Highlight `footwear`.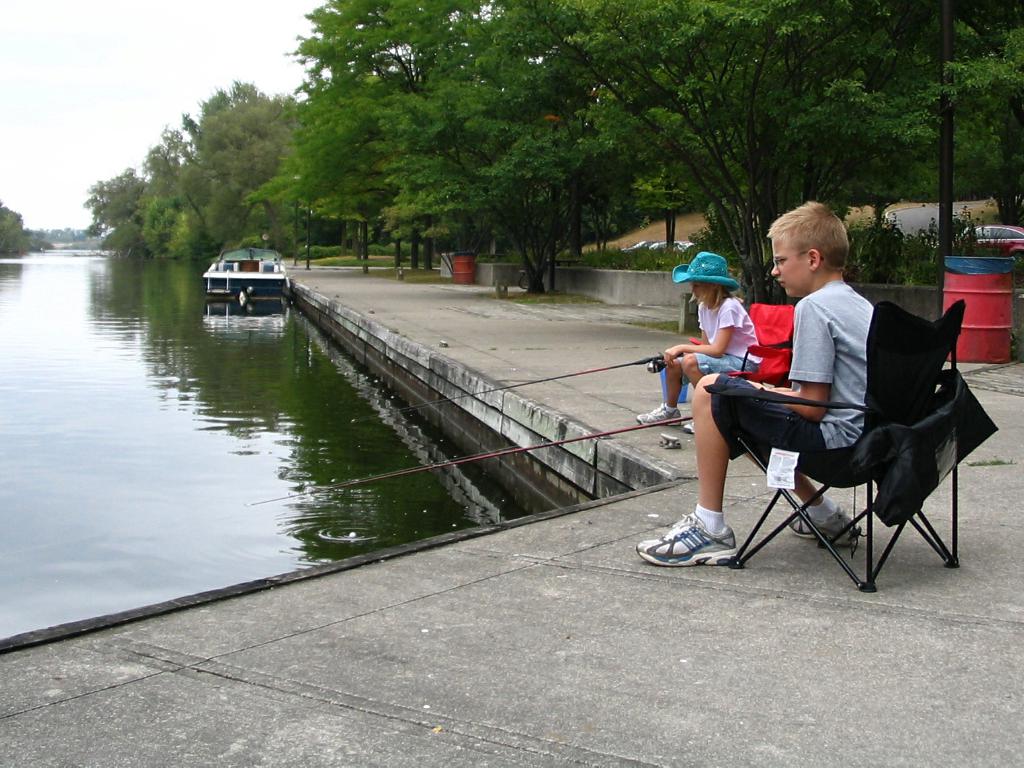
Highlighted region: (x1=660, y1=505, x2=762, y2=575).
